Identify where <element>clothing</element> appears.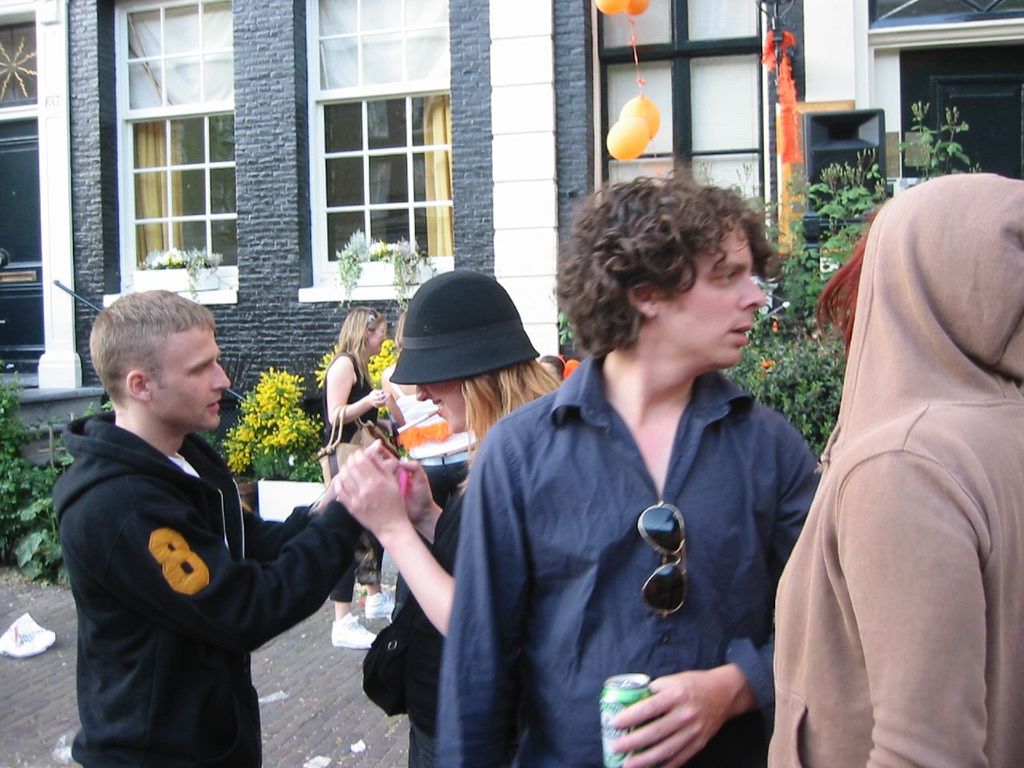
Appears at <bbox>434, 350, 823, 767</bbox>.
